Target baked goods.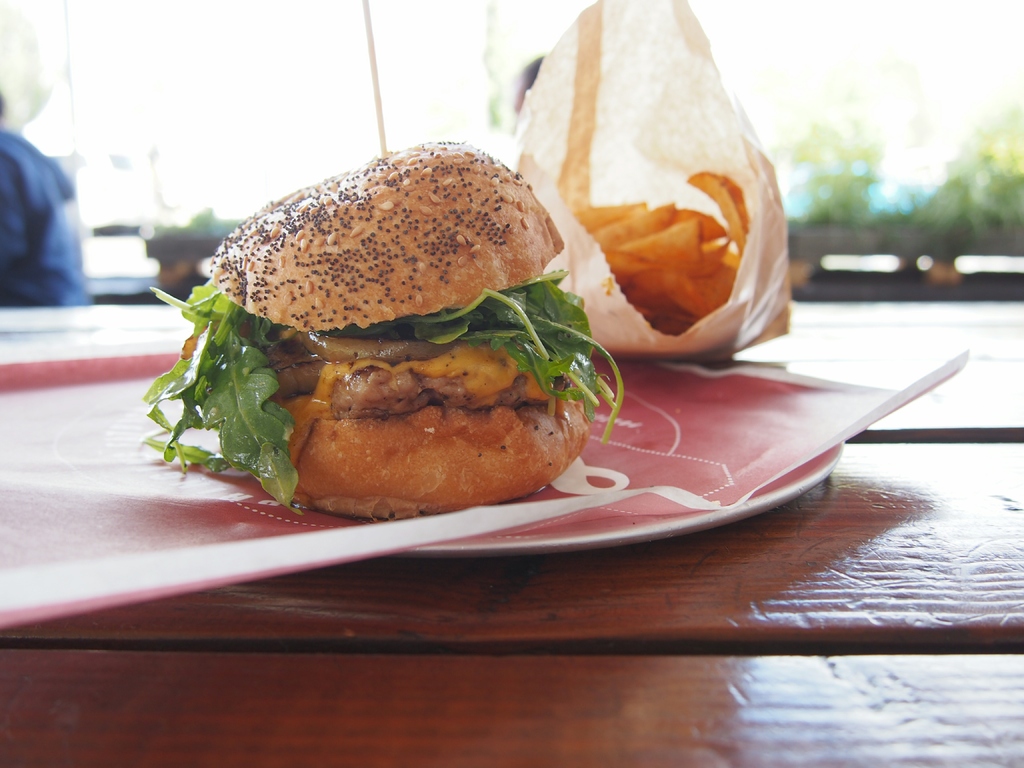
Target region: [x1=568, y1=166, x2=748, y2=333].
